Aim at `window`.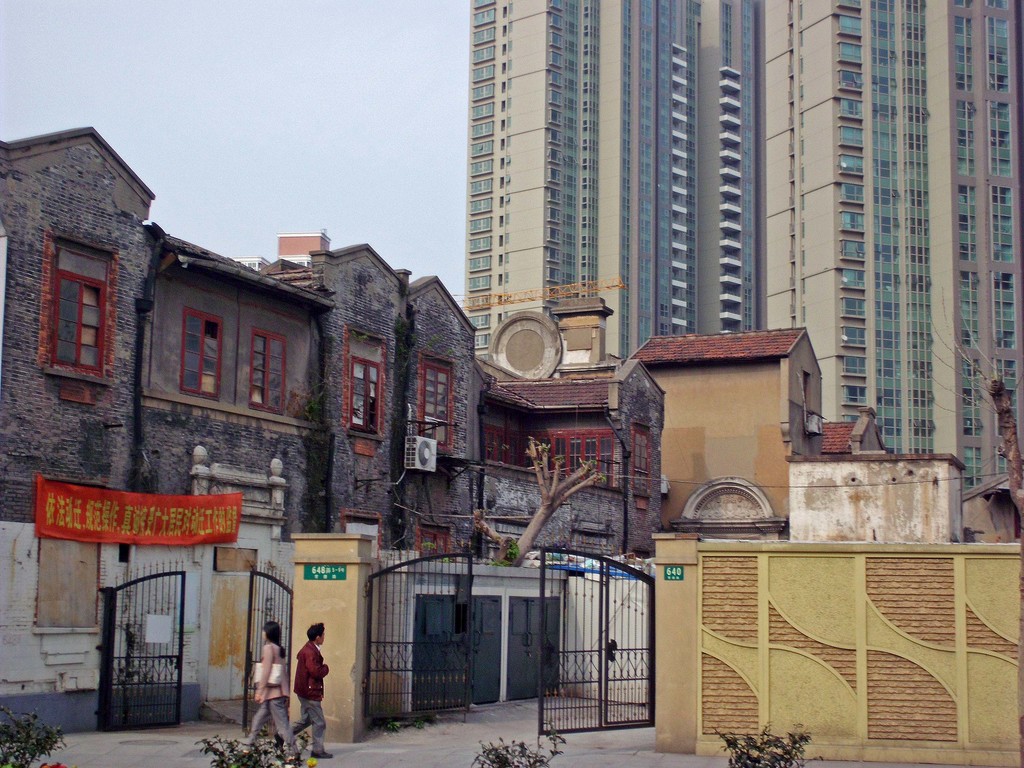
Aimed at 874, 214, 900, 236.
